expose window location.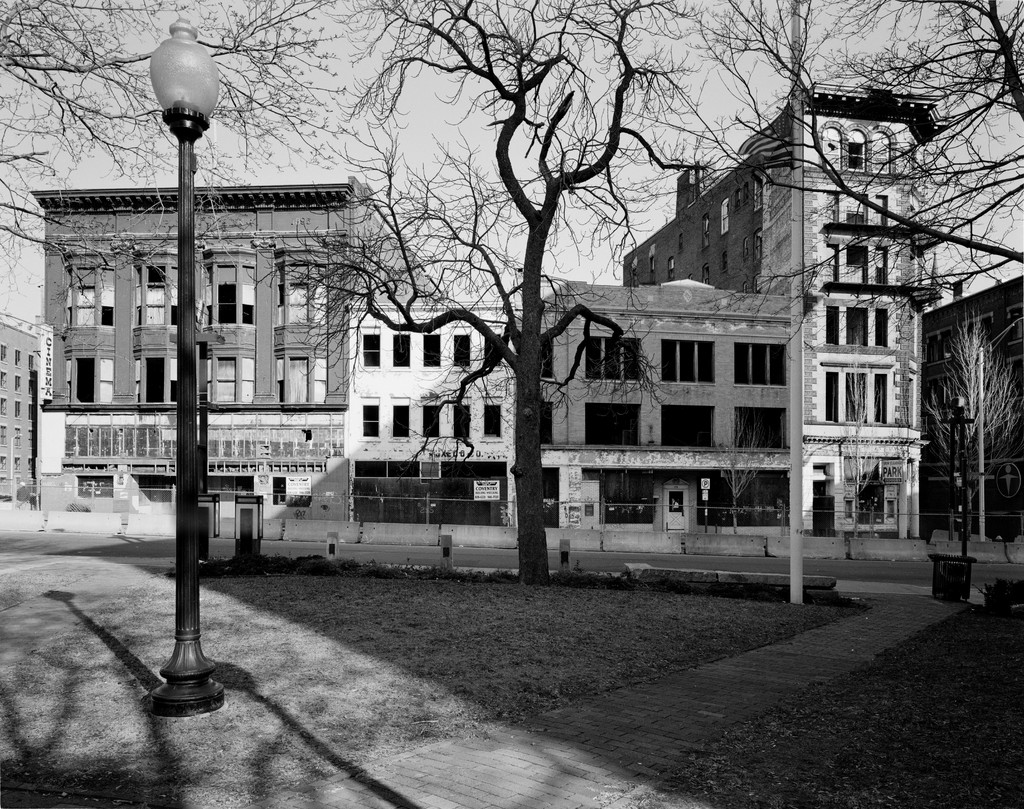
Exposed at {"left": 873, "top": 248, "right": 891, "bottom": 283}.
